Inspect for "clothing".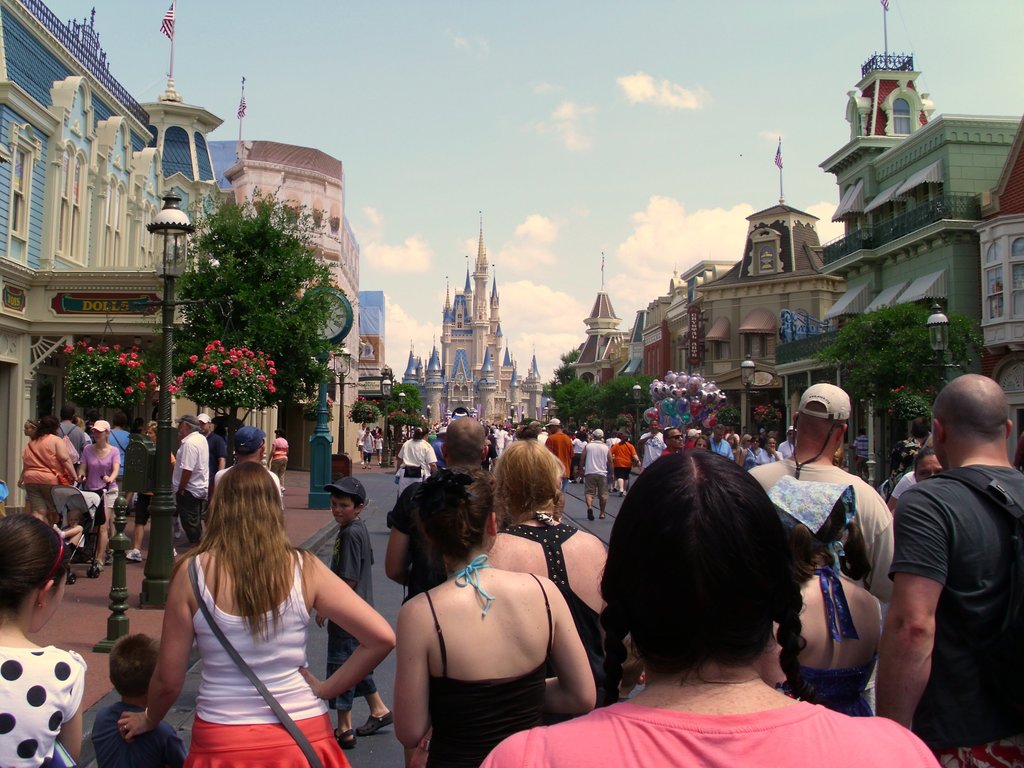
Inspection: 382 478 446 600.
